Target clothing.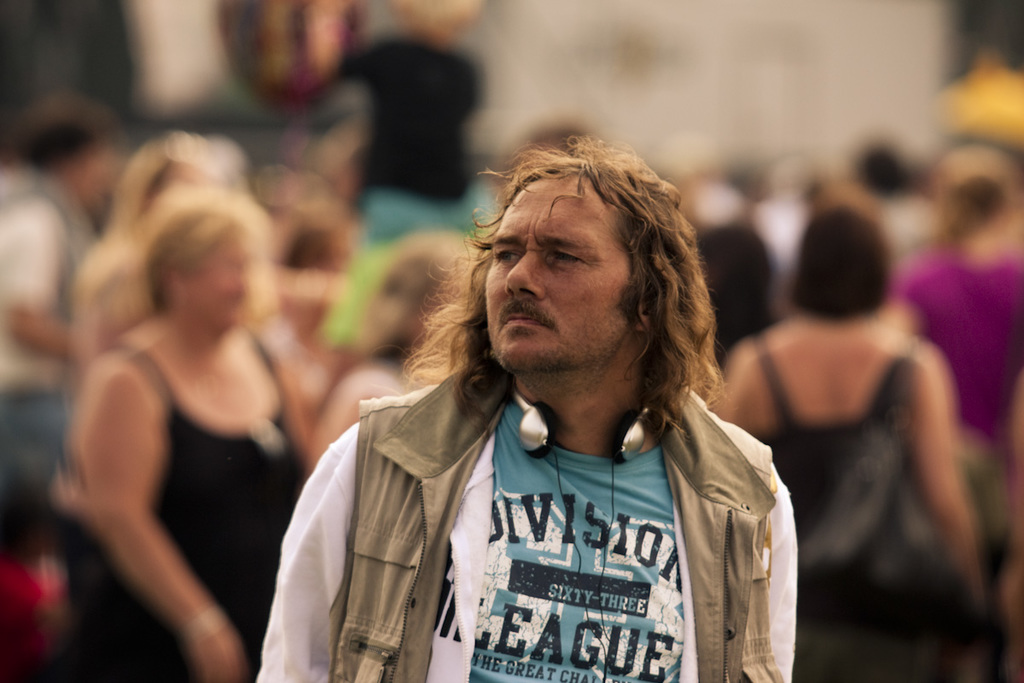
Target region: <region>900, 249, 1023, 510</region>.
